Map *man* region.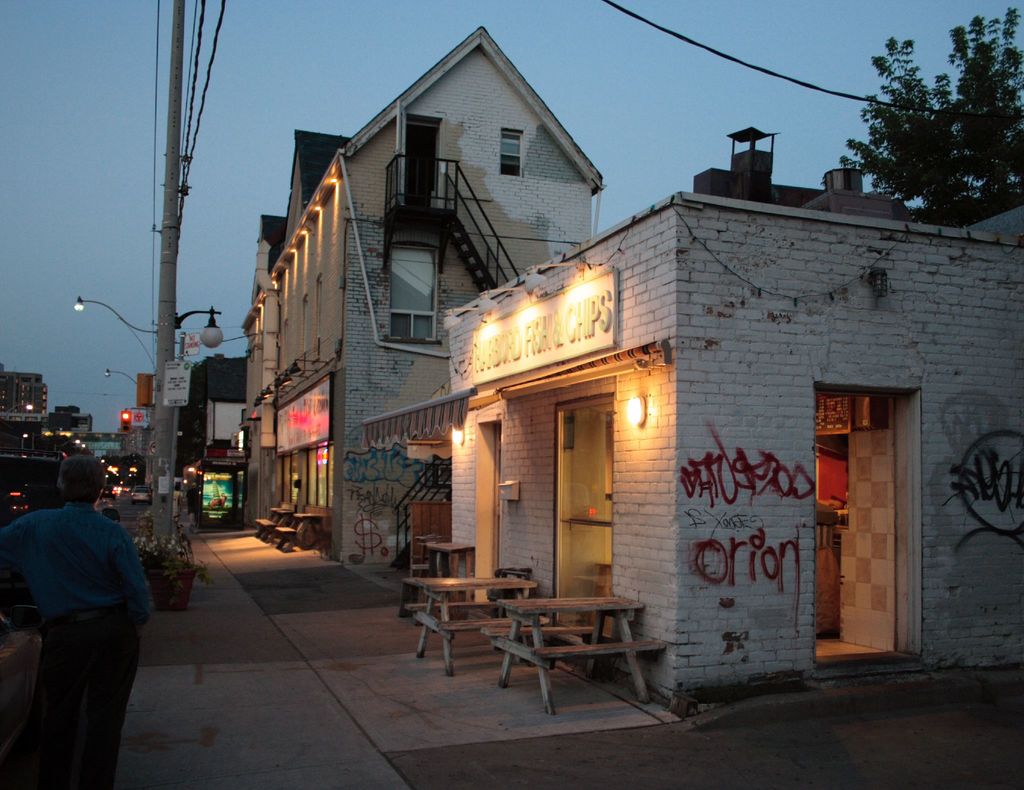
Mapped to [left=8, top=416, right=164, bottom=783].
